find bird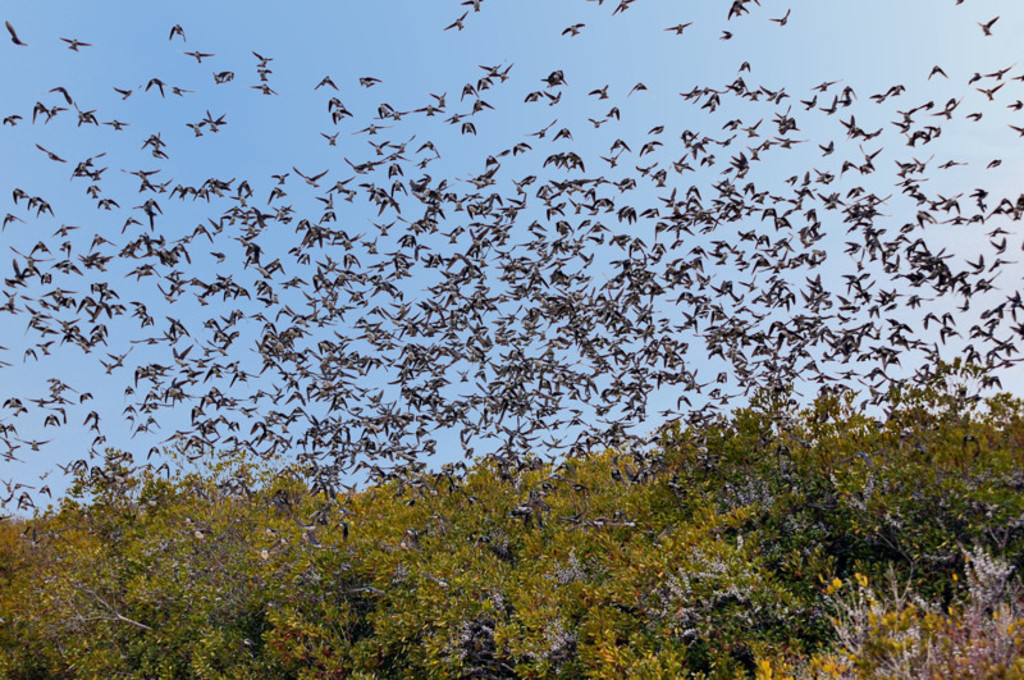
BBox(443, 12, 468, 36)
